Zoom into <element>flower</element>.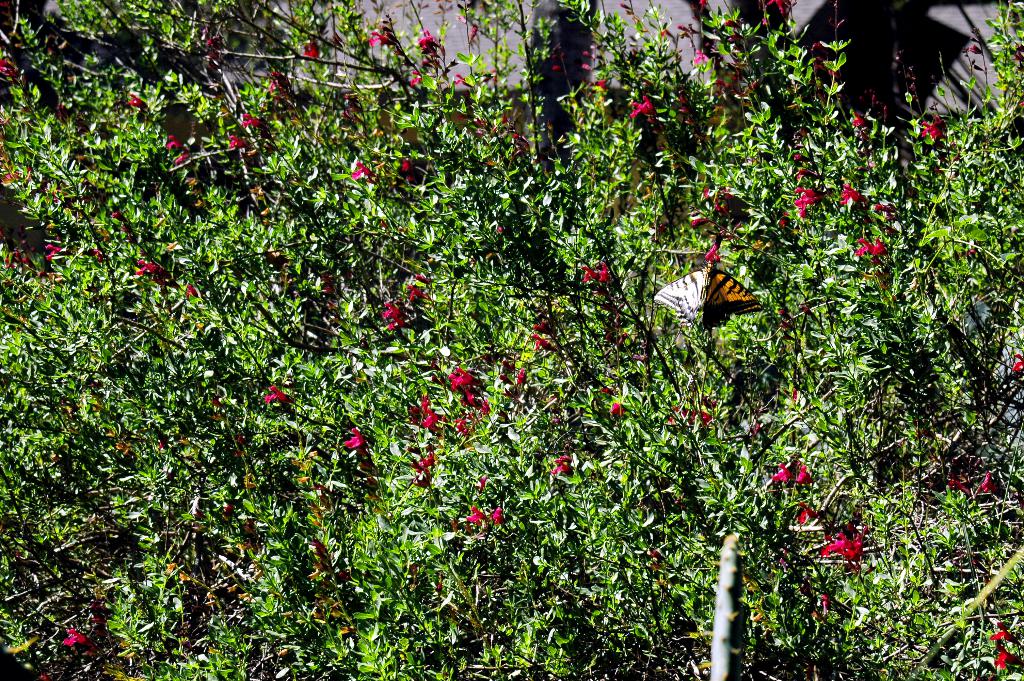
Zoom target: 630:94:657:117.
